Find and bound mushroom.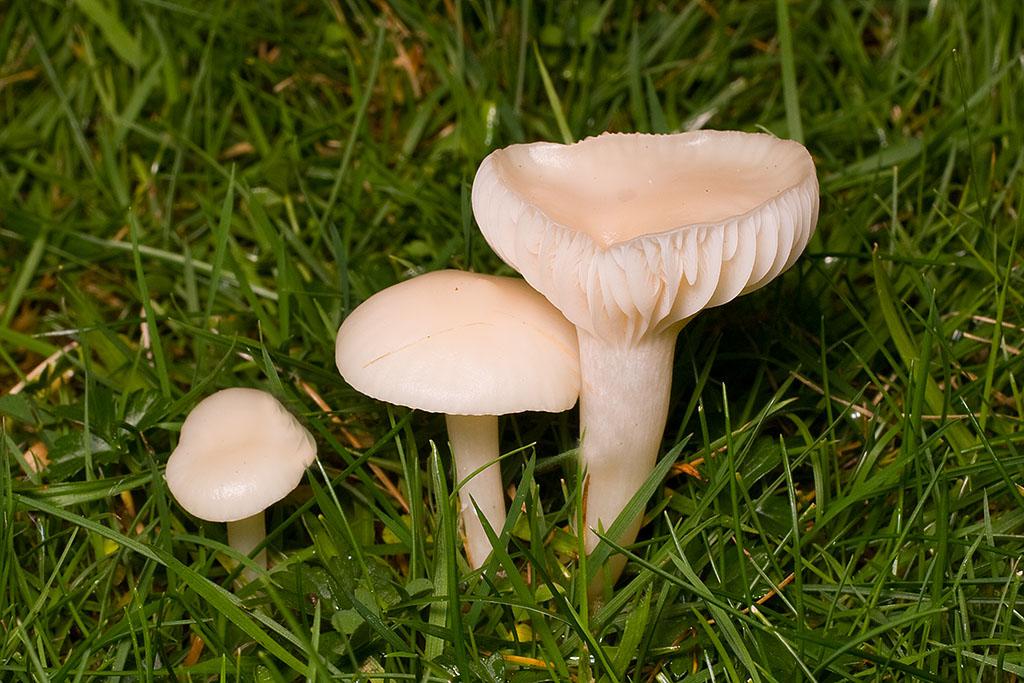
Bound: [x1=337, y1=264, x2=579, y2=571].
